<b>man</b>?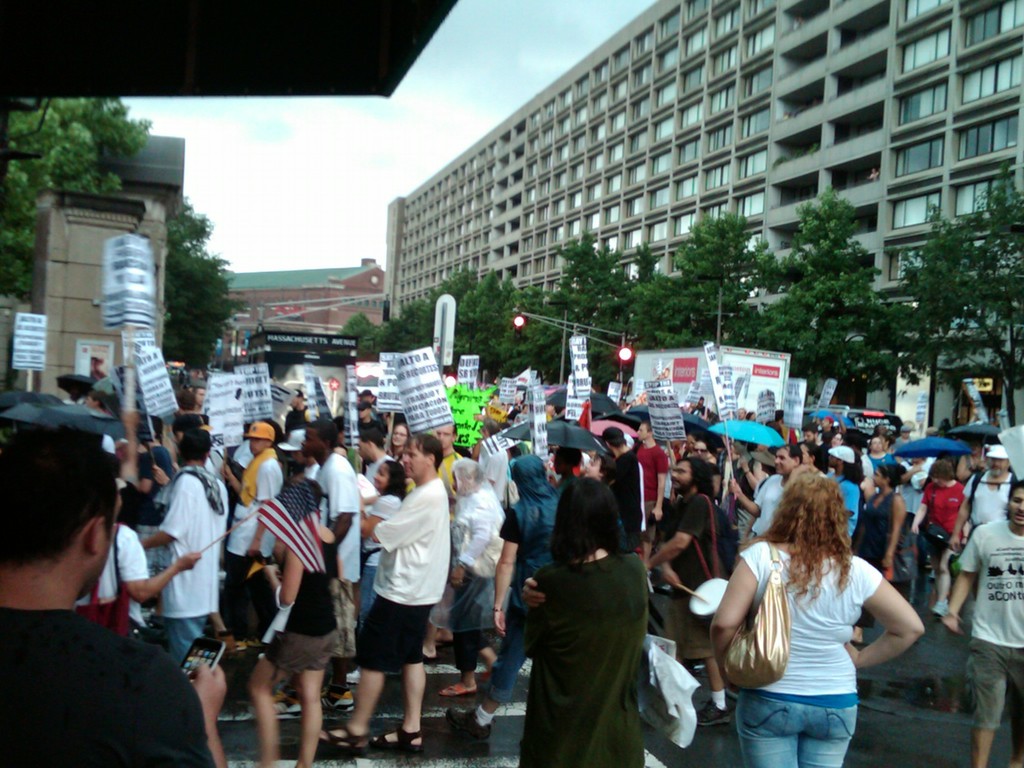
box=[642, 456, 744, 725]
